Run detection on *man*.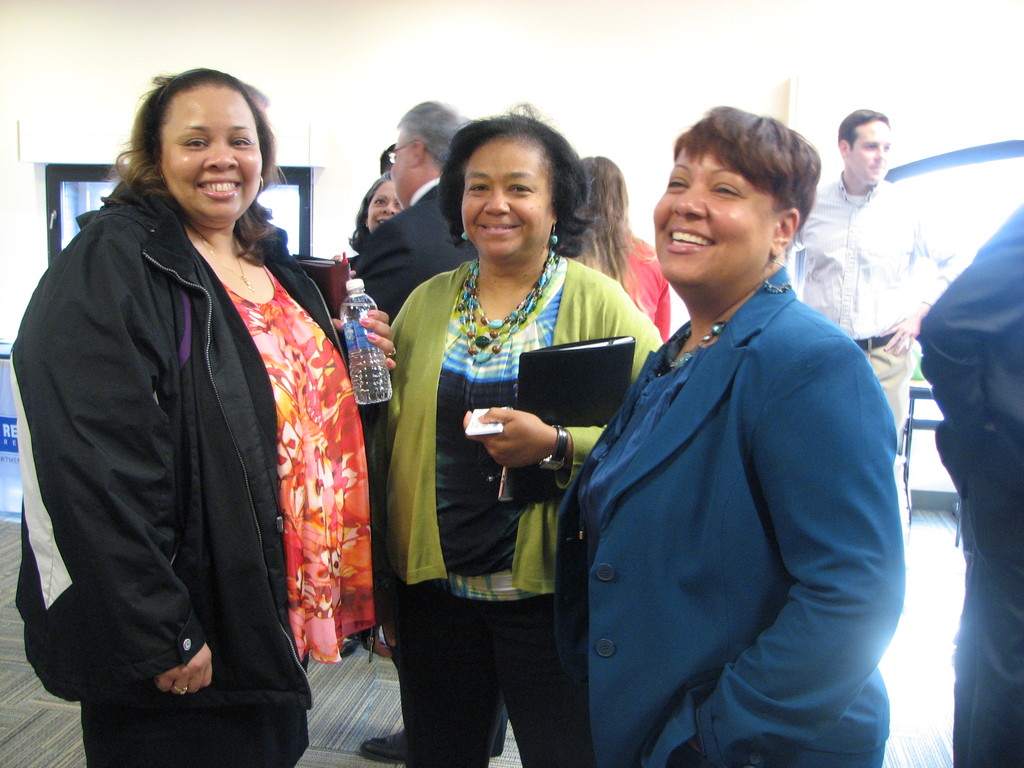
Result: x1=772, y1=104, x2=957, y2=444.
